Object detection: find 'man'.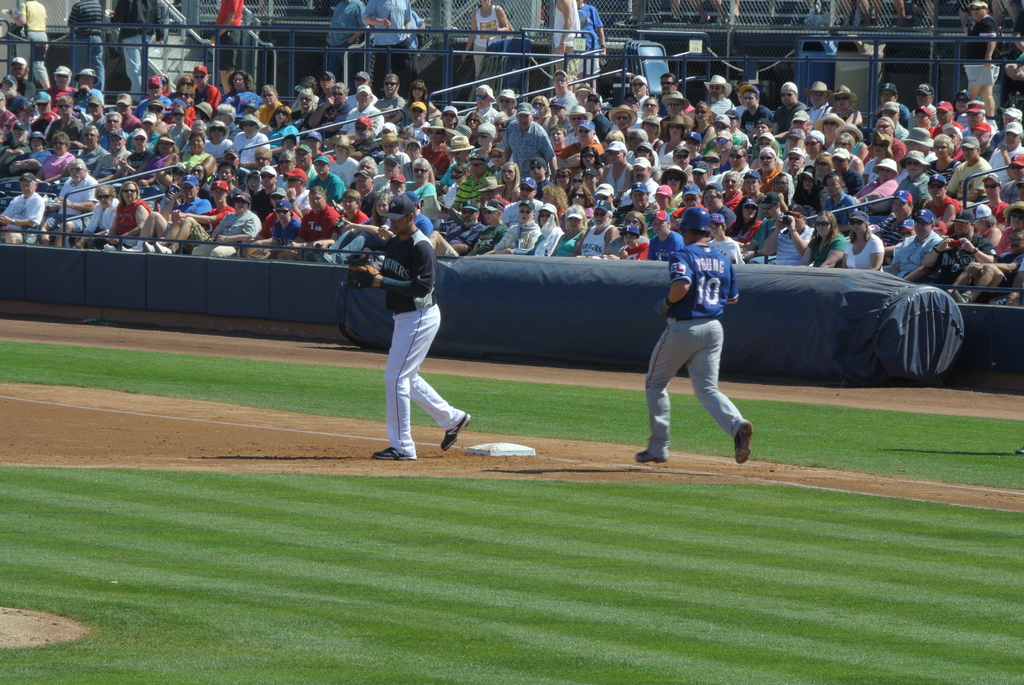
detection(549, 0, 581, 70).
